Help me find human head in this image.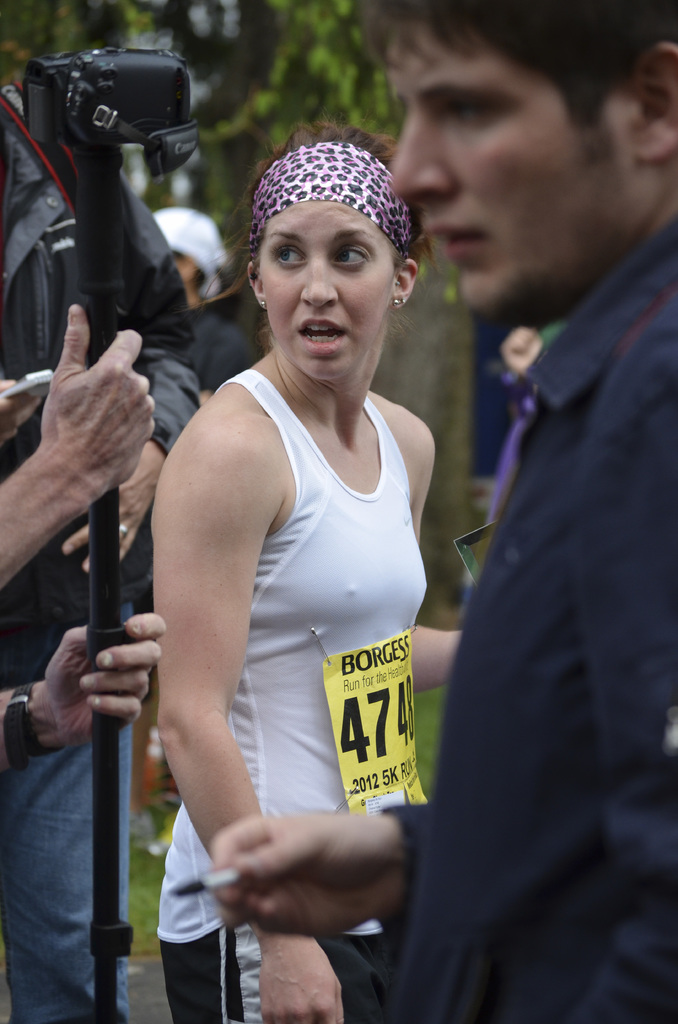
Found it: select_region(148, 200, 223, 304).
